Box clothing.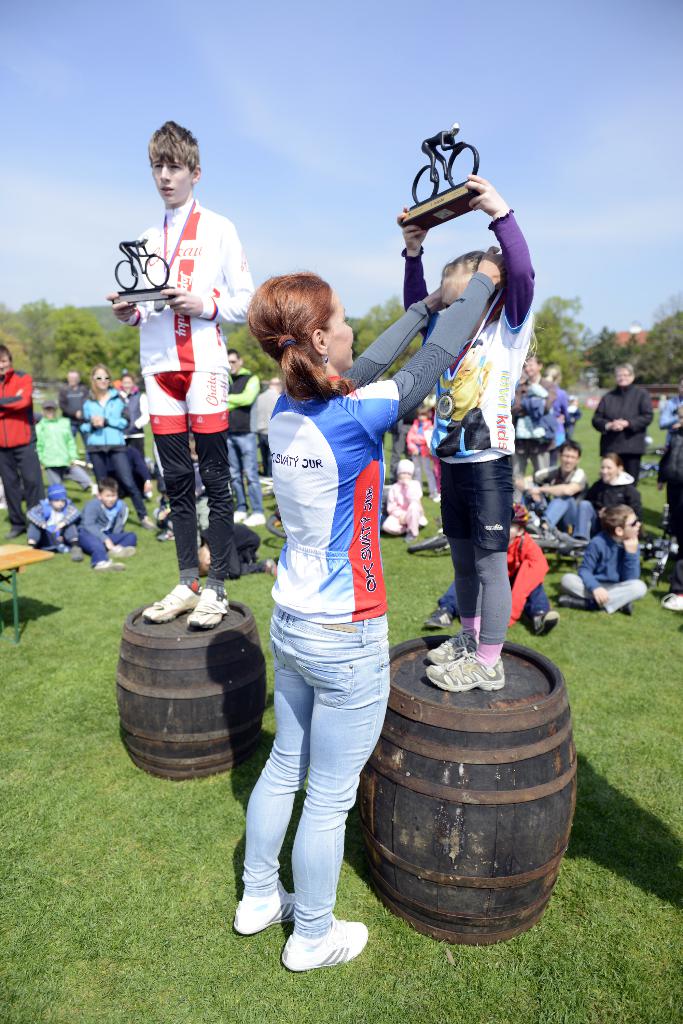
crop(443, 532, 546, 636).
